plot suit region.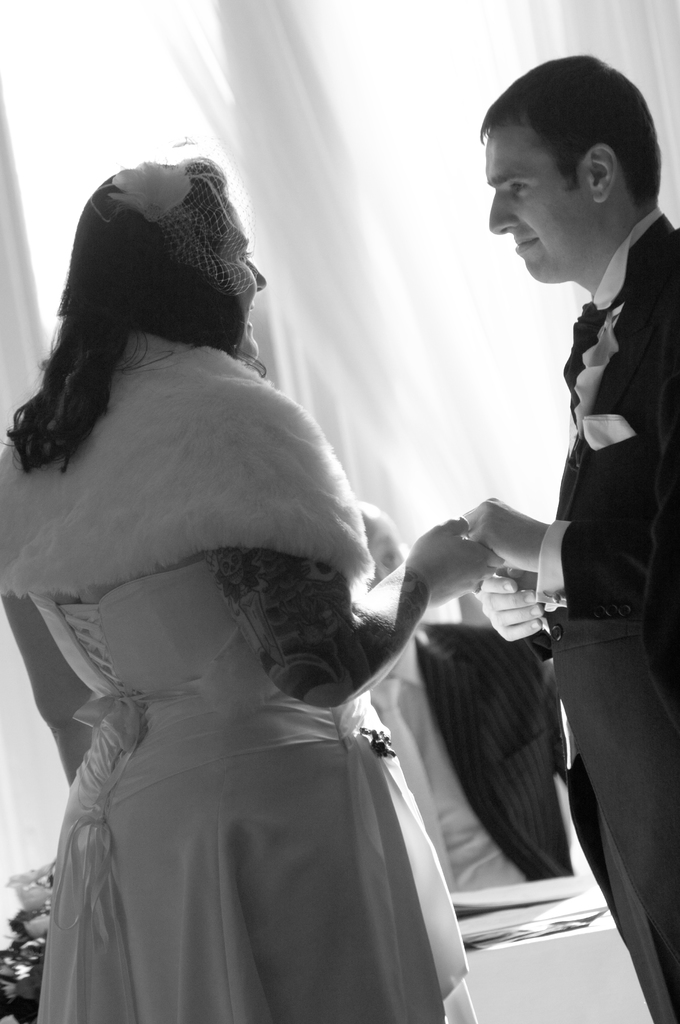
Plotted at pyautogui.locateOnScreen(365, 616, 572, 891).
